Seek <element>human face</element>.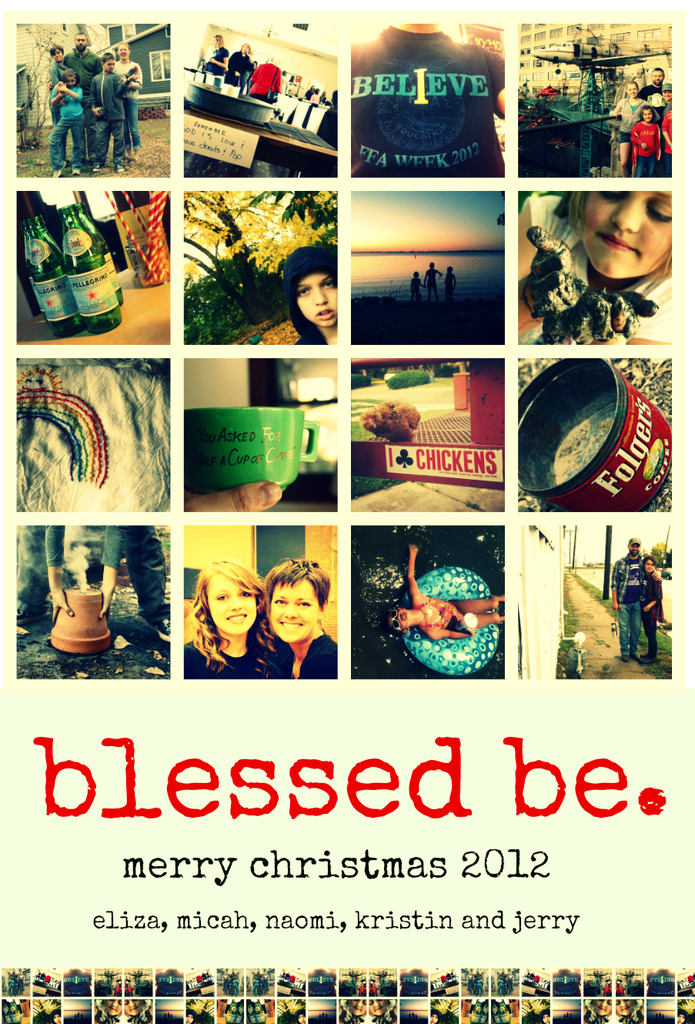
<bbox>628, 85, 637, 98</bbox>.
